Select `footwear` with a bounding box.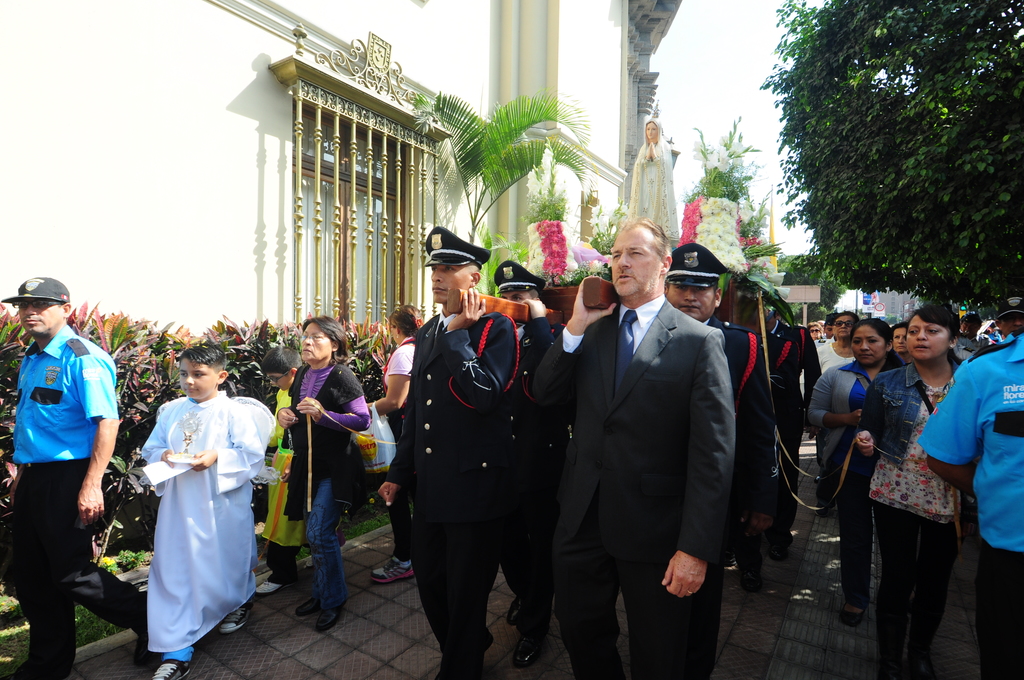
select_region(513, 604, 558, 670).
